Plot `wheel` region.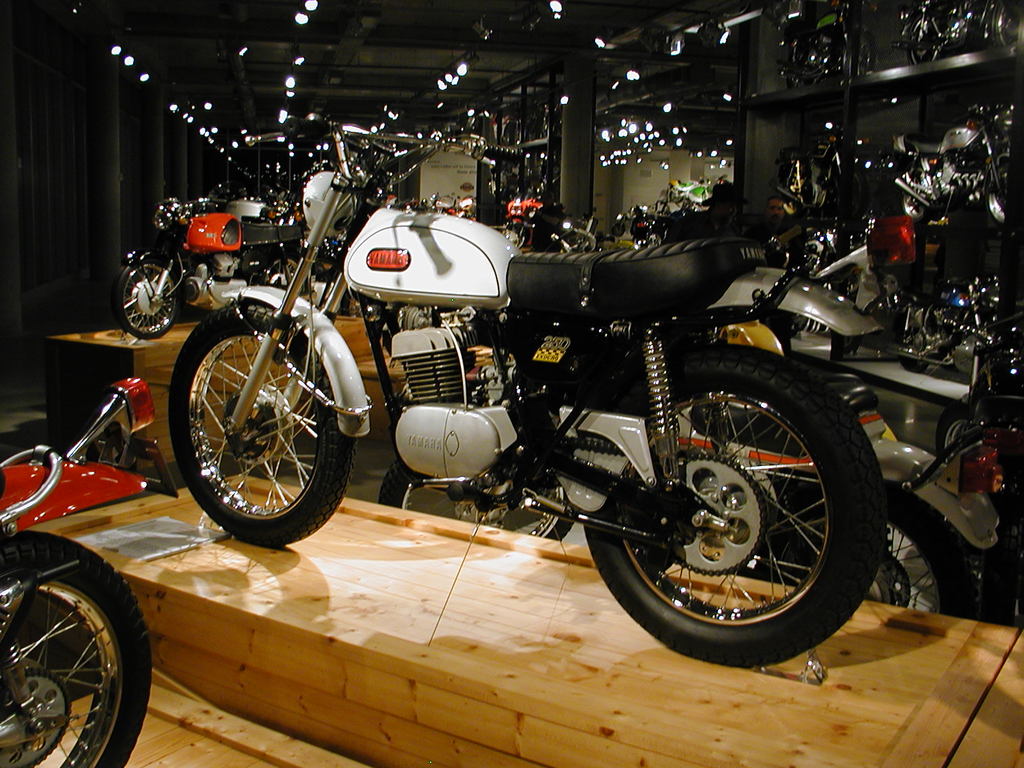
Plotted at (x1=611, y1=223, x2=623, y2=237).
